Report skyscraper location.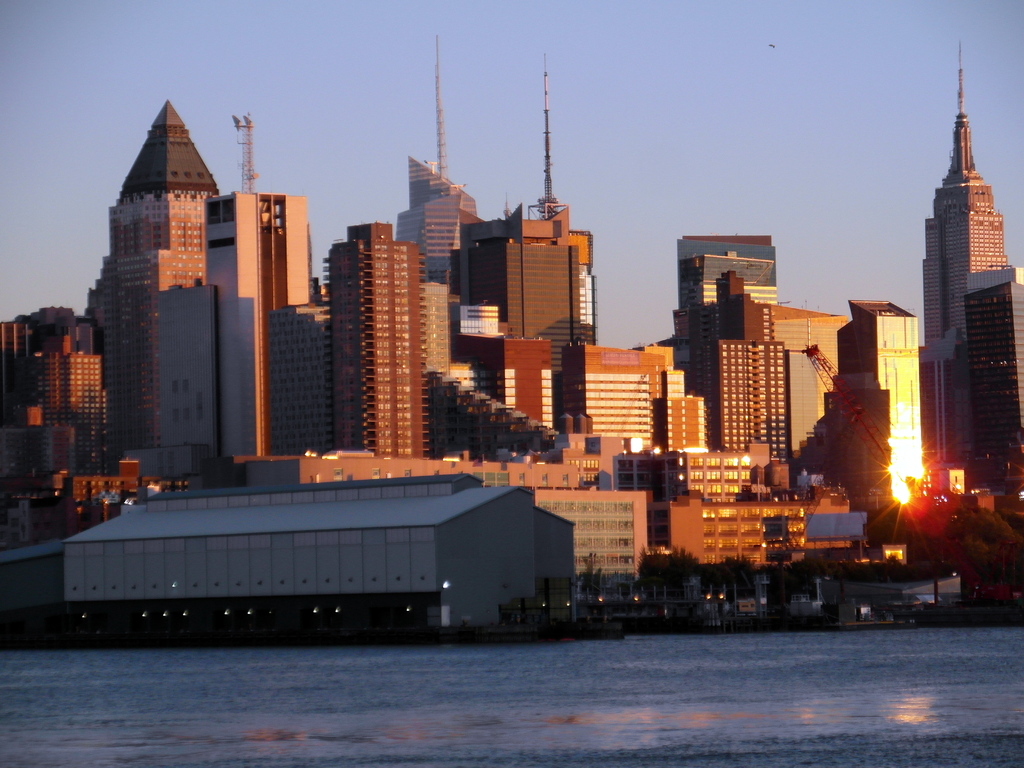
Report: l=921, t=33, r=1023, b=344.
